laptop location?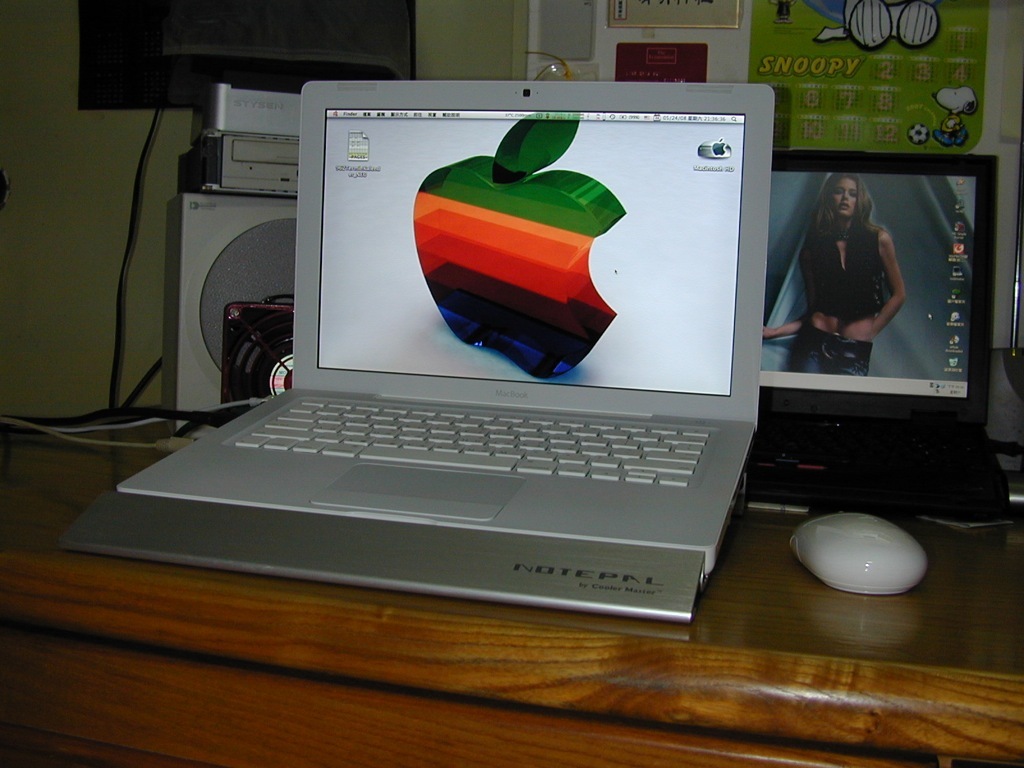
locate(40, 75, 776, 623)
